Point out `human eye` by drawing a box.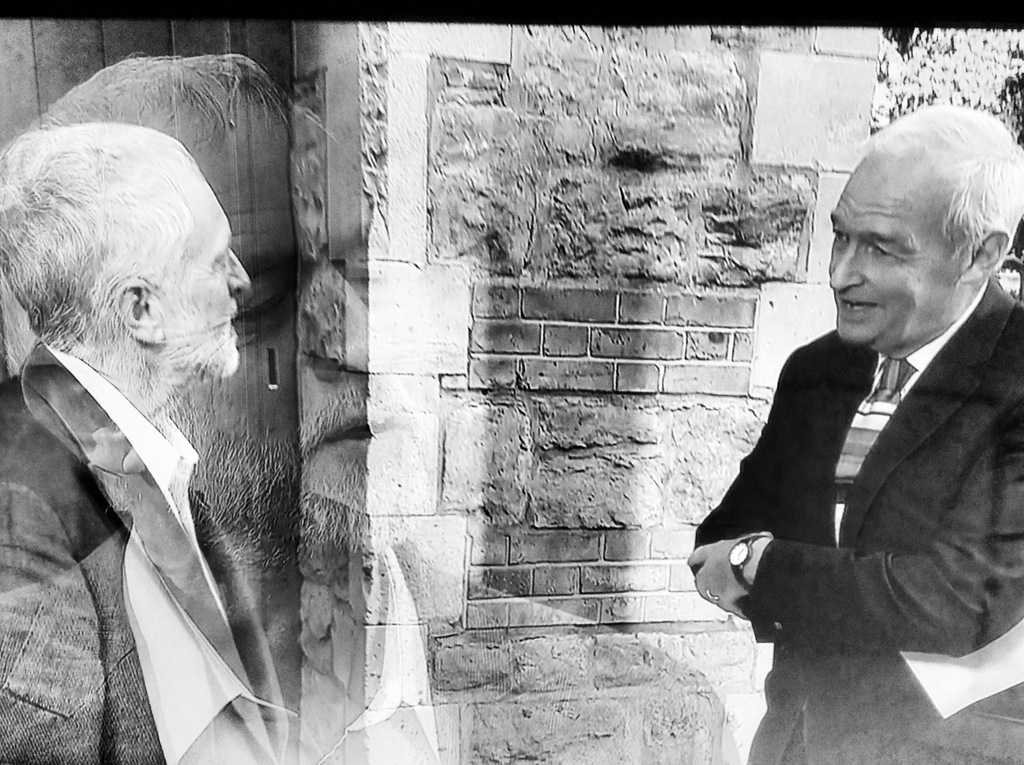
bbox=[867, 242, 906, 258].
